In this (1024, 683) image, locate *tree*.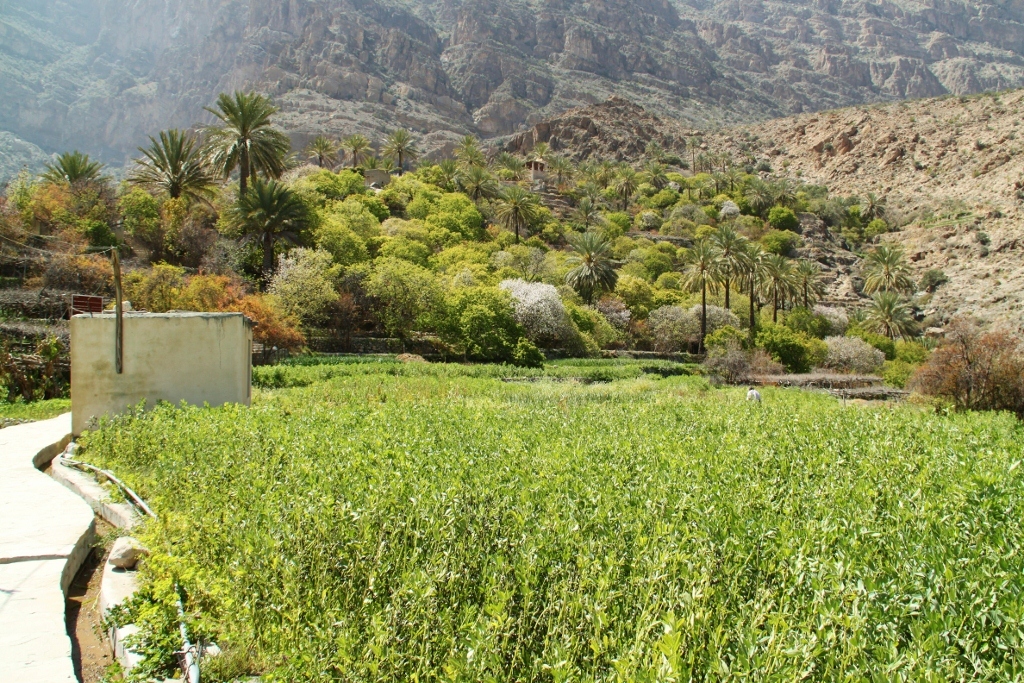
Bounding box: (x1=618, y1=166, x2=642, y2=207).
